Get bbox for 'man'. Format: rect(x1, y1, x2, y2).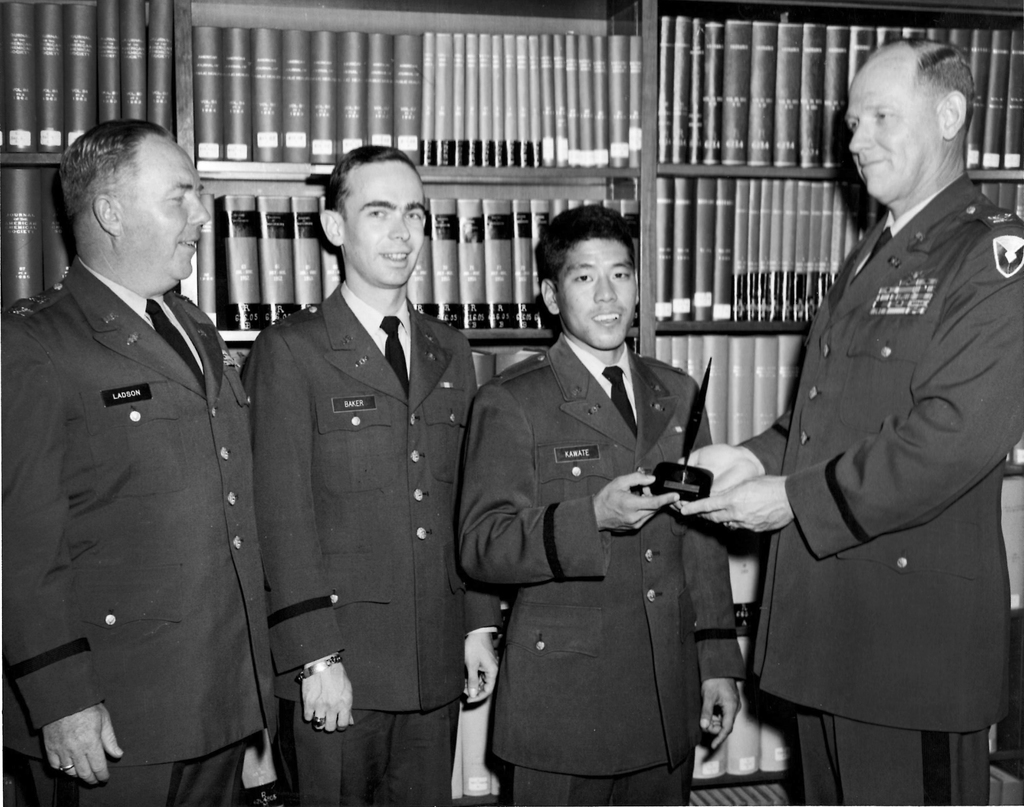
rect(243, 143, 485, 806).
